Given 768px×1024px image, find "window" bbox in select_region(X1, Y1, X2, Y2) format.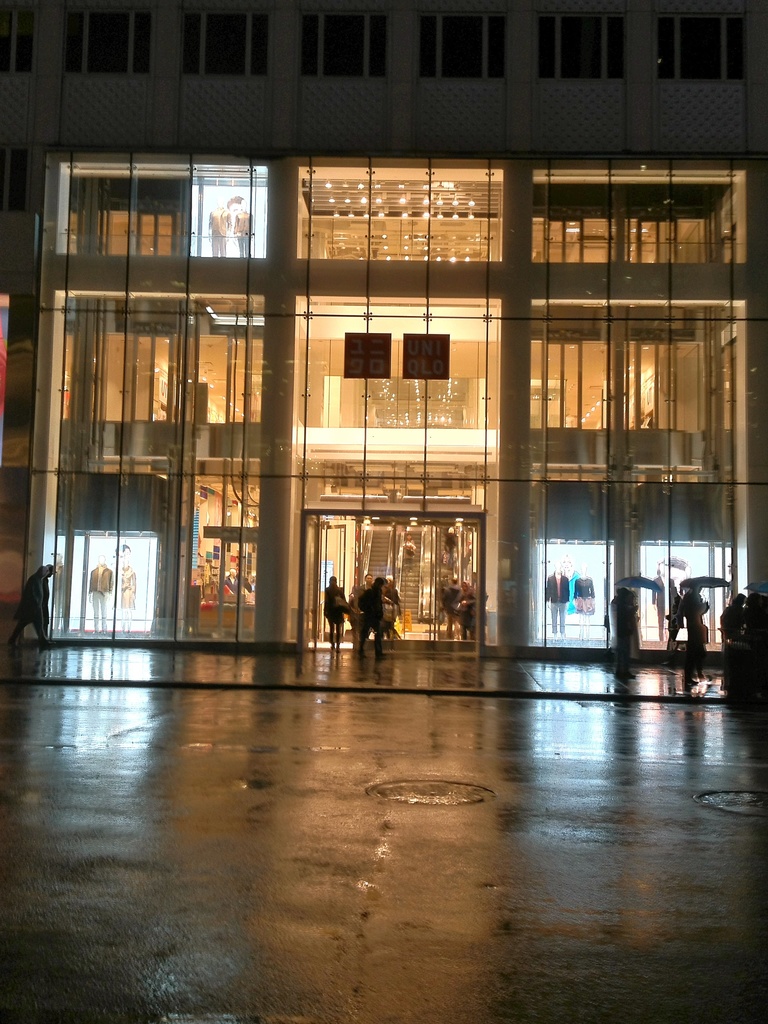
select_region(671, 12, 753, 82).
